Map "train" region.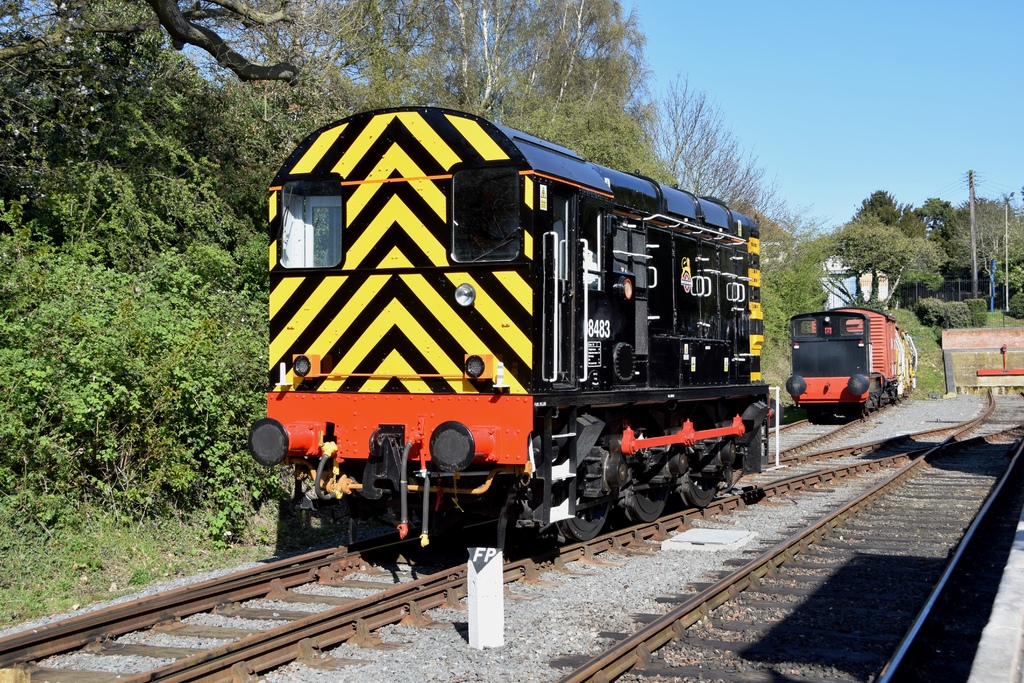
Mapped to [784, 300, 916, 414].
